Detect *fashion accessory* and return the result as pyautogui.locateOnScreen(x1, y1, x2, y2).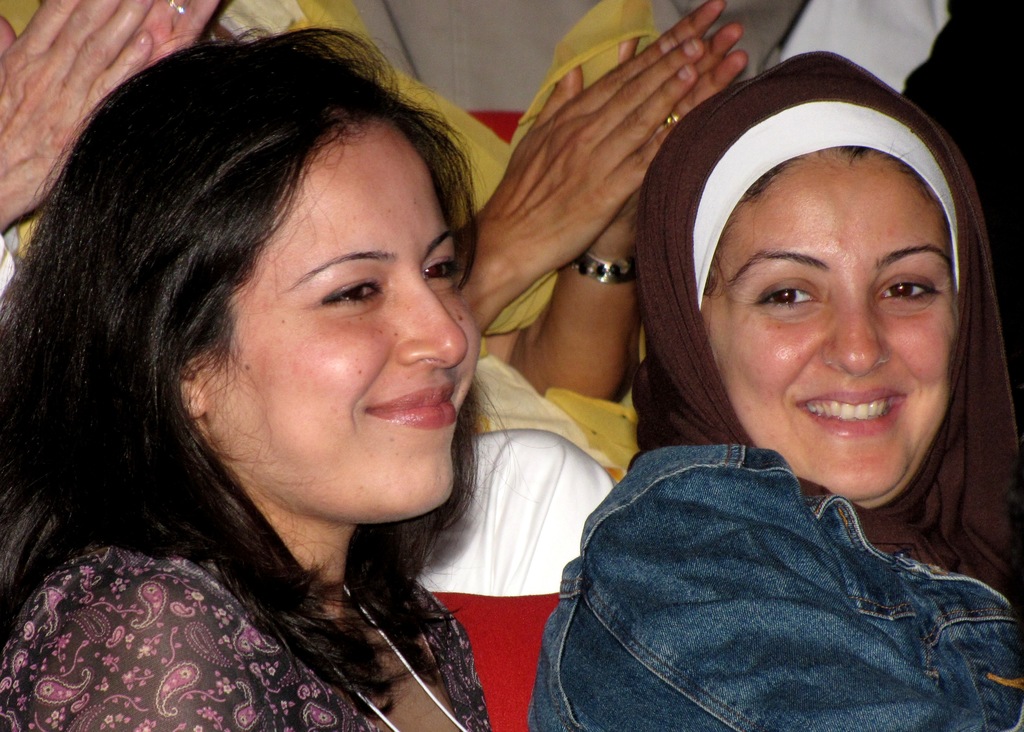
pyautogui.locateOnScreen(335, 582, 468, 731).
